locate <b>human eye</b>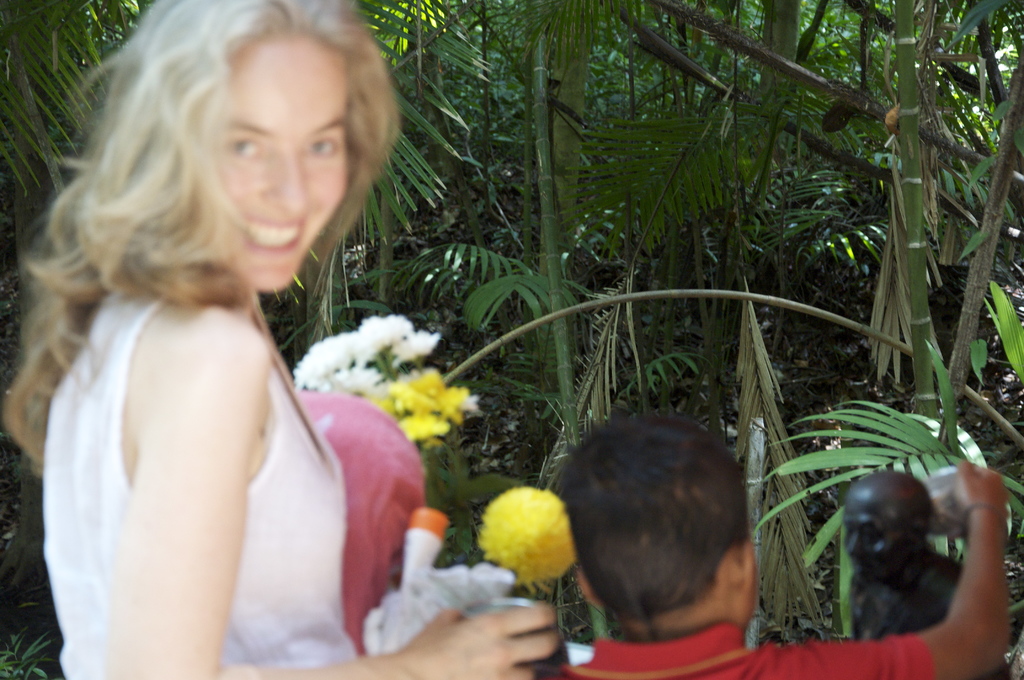
[left=223, top=131, right=269, bottom=163]
